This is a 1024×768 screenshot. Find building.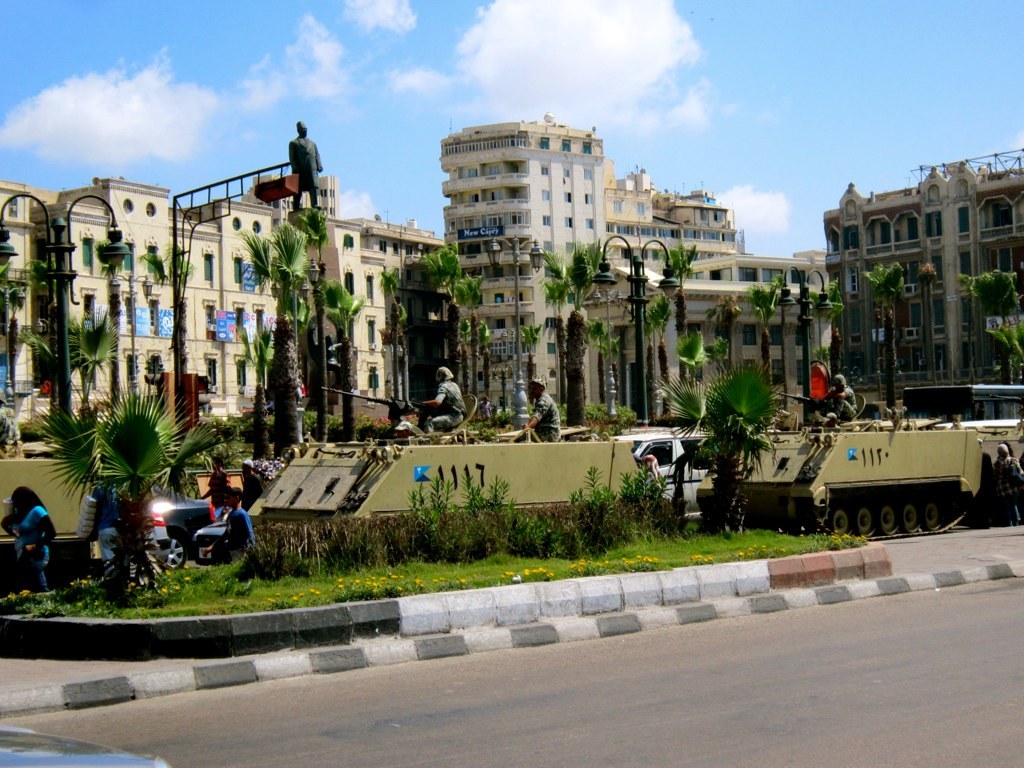
Bounding box: box=[823, 144, 1023, 406].
